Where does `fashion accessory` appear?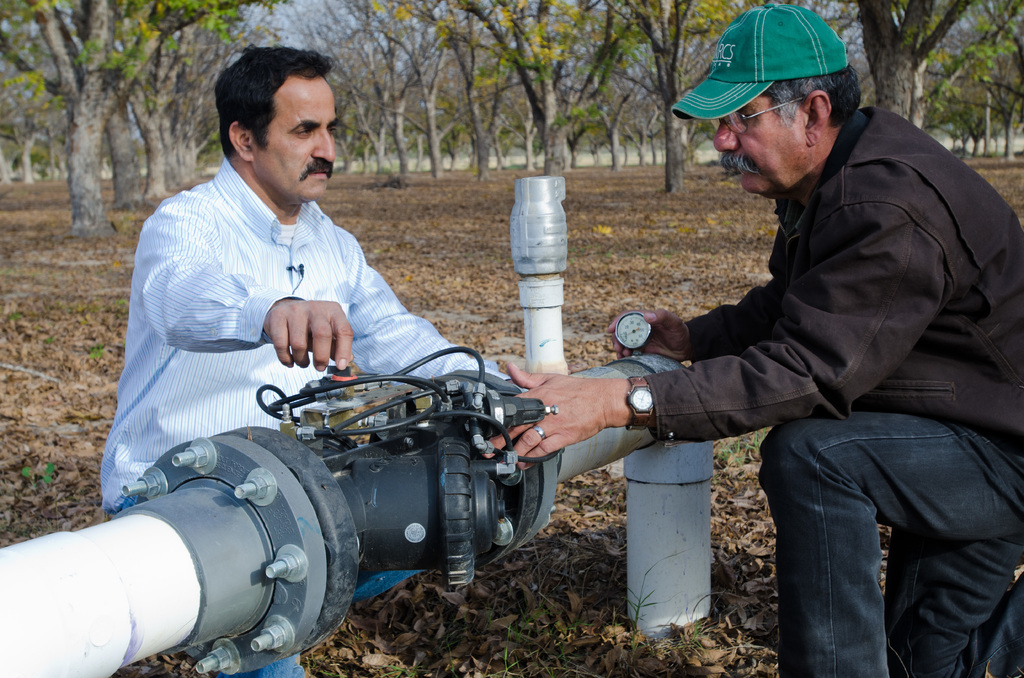
Appears at {"x1": 722, "y1": 103, "x2": 806, "y2": 137}.
